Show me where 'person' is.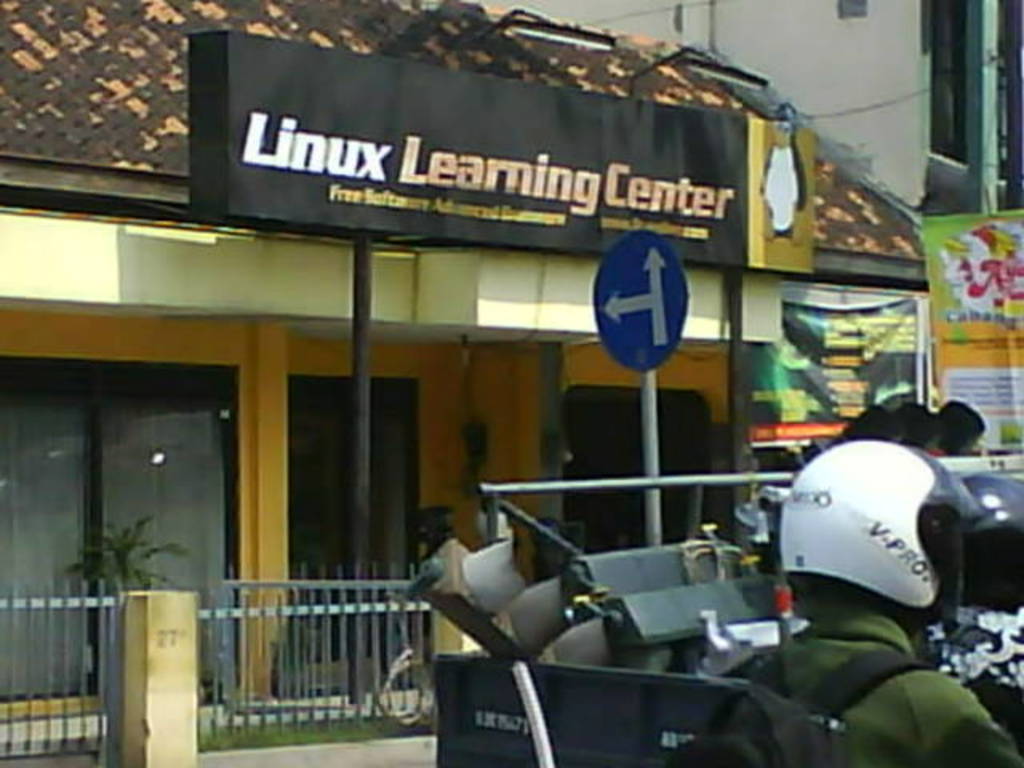
'person' is at pyautogui.locateOnScreen(717, 414, 1023, 767).
